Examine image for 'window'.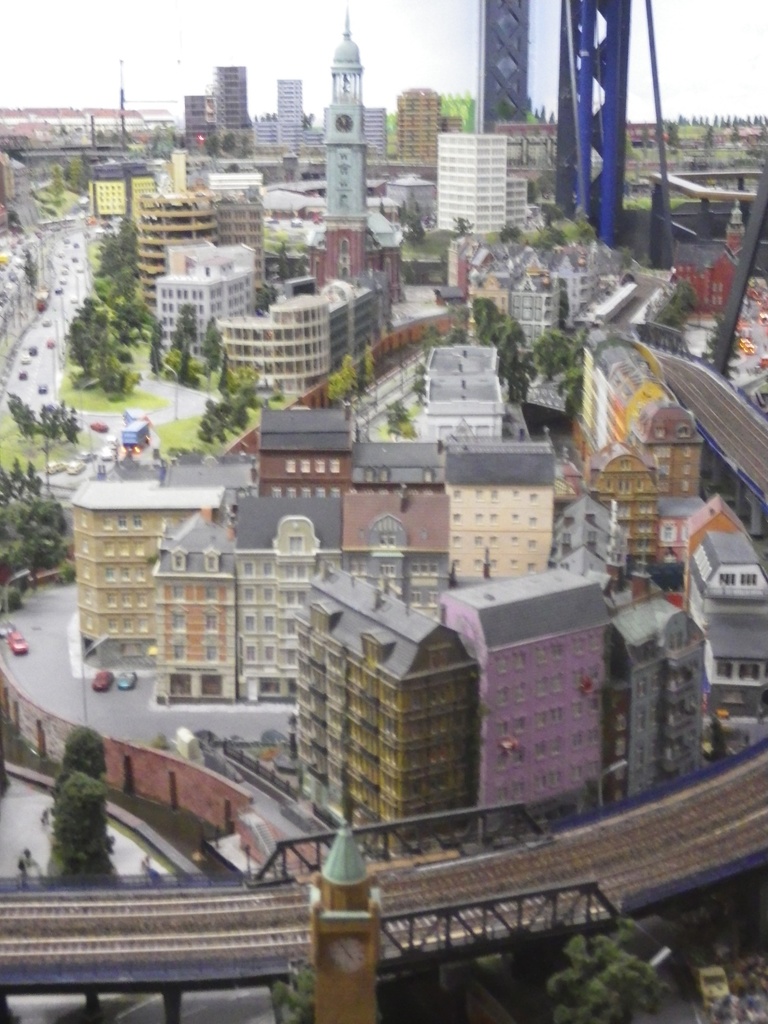
Examination result: crop(208, 646, 220, 657).
